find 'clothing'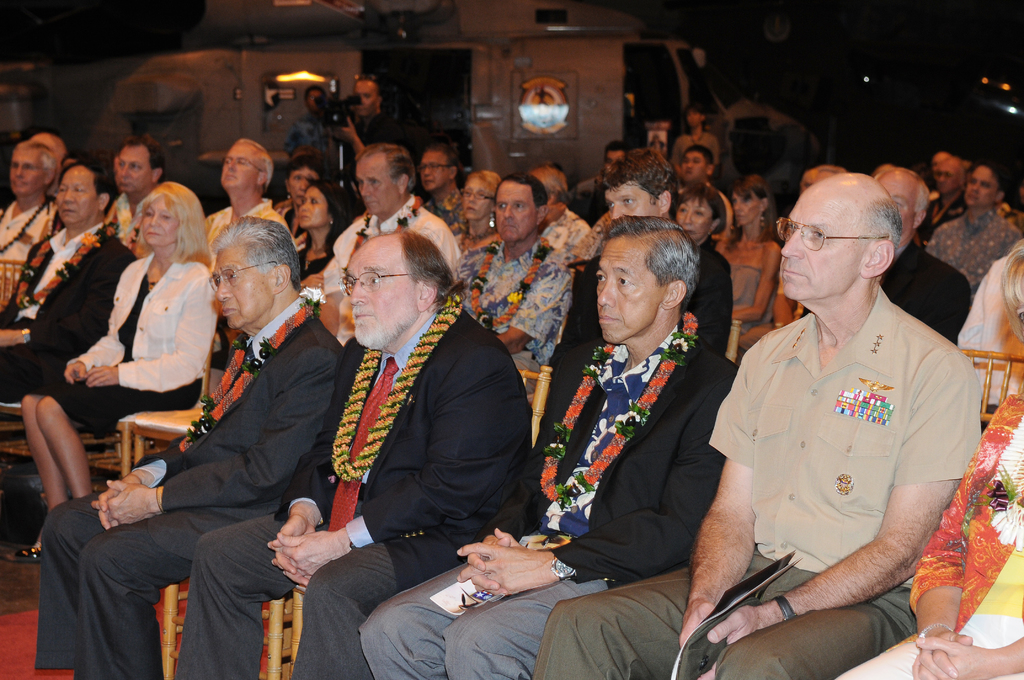
(left=445, top=238, right=573, bottom=380)
